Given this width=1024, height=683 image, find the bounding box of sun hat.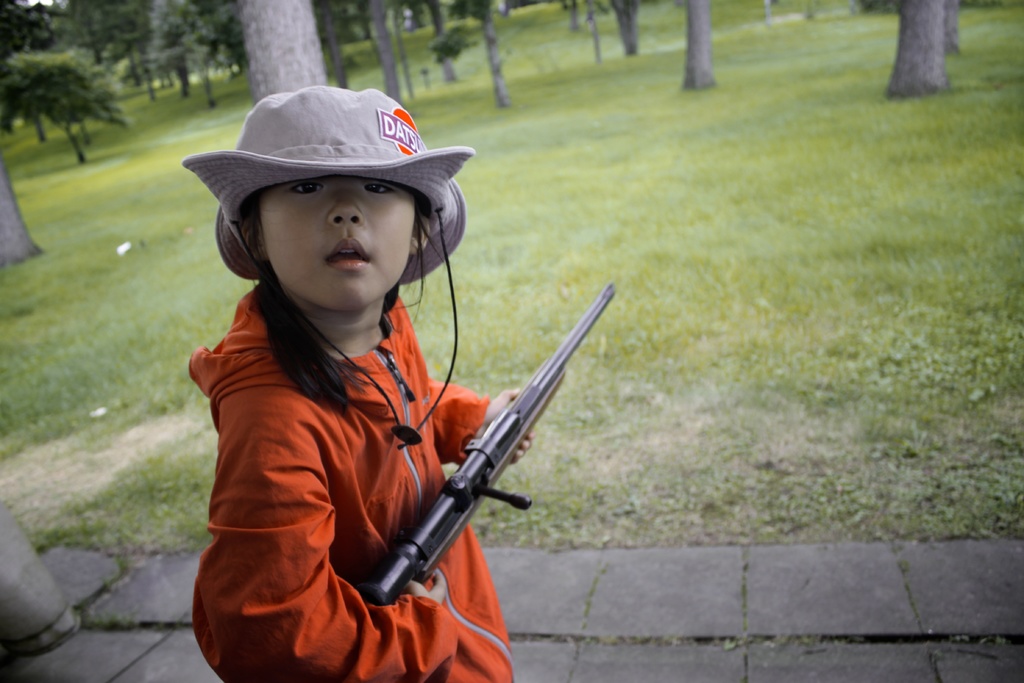
pyautogui.locateOnScreen(181, 85, 472, 473).
